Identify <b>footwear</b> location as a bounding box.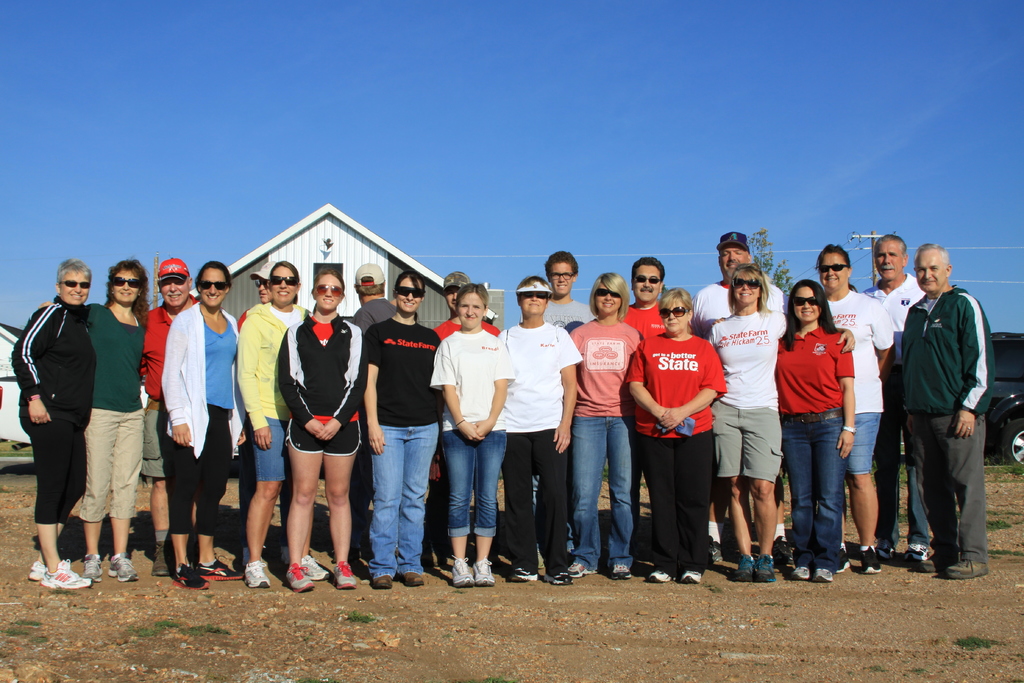
42, 562, 95, 587.
